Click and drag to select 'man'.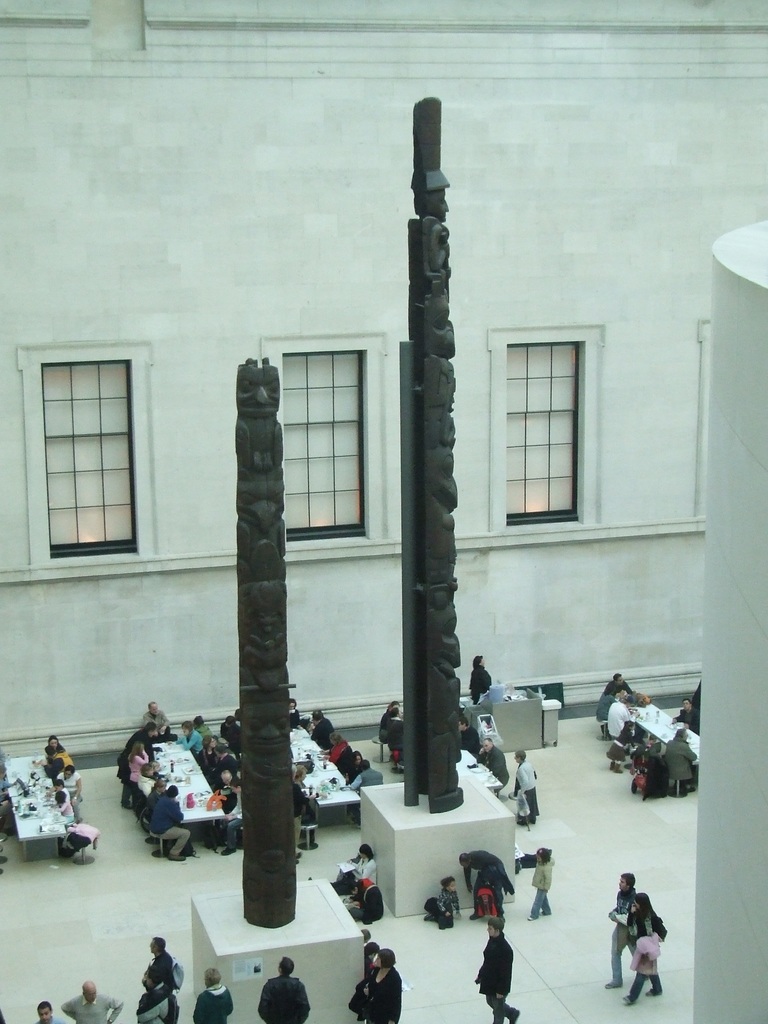
Selection: 460, 848, 512, 922.
